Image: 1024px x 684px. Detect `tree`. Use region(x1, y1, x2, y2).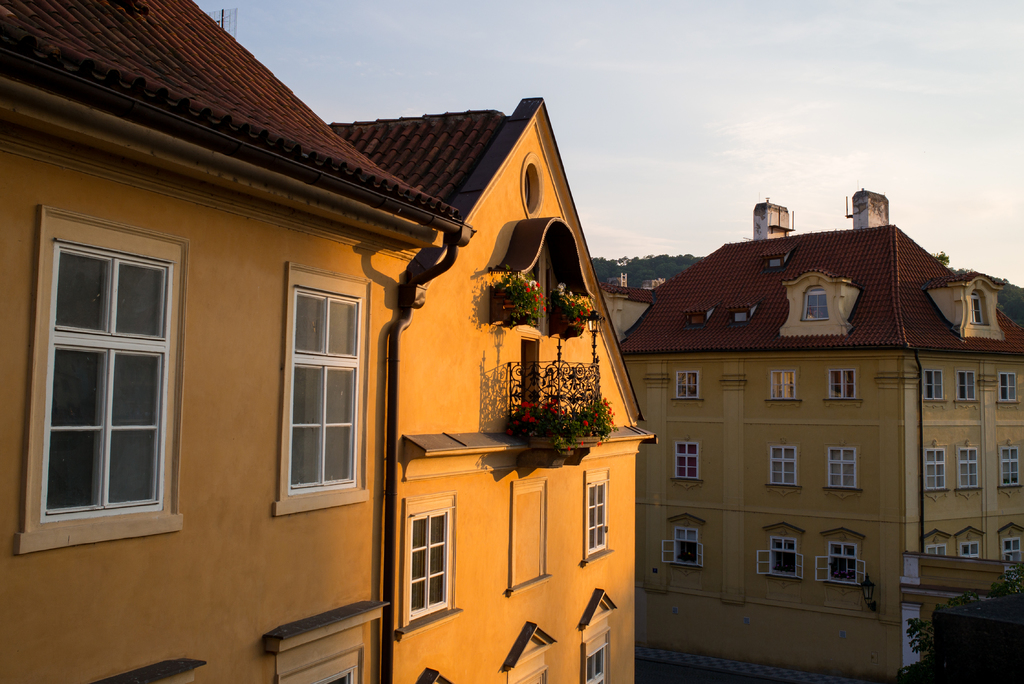
region(885, 579, 1021, 683).
